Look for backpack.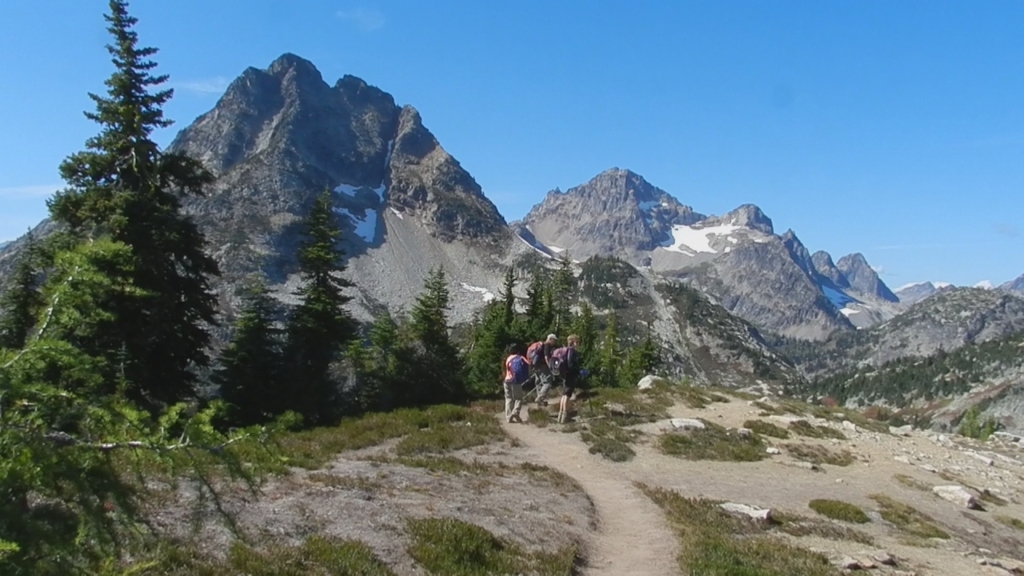
Found: <region>531, 339, 546, 366</region>.
